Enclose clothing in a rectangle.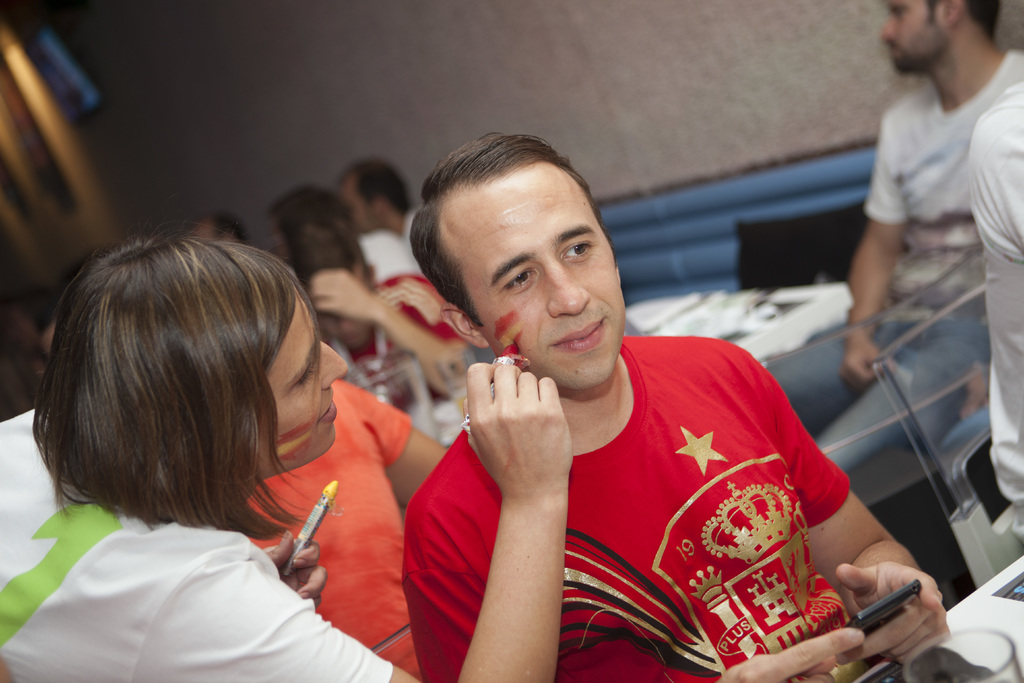
317/269/468/414.
